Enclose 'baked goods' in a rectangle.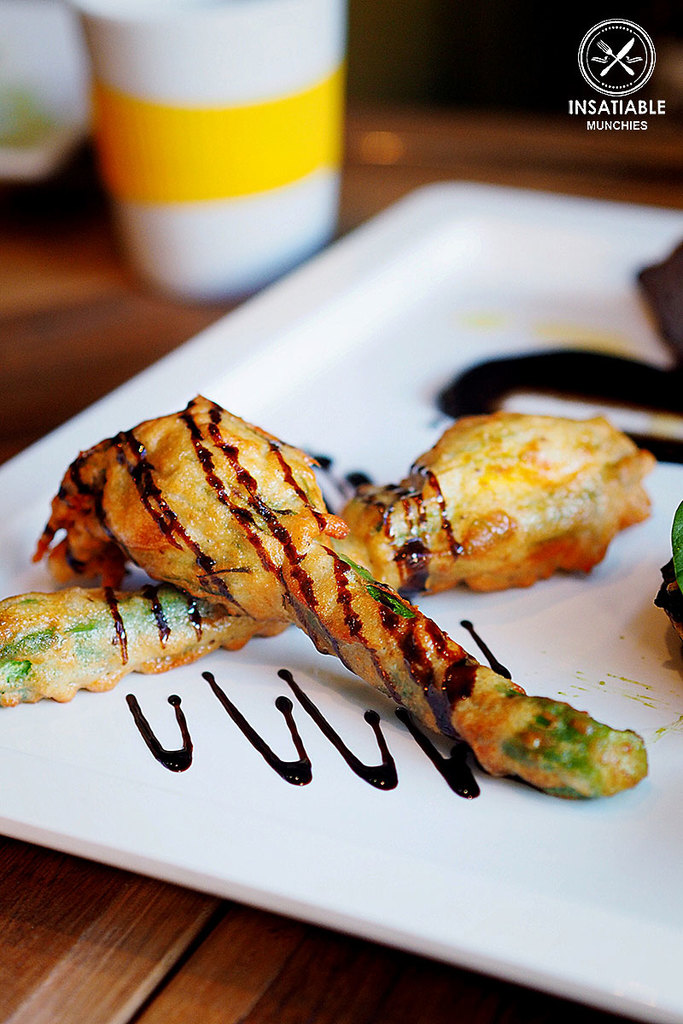
<bbox>0, 410, 663, 709</bbox>.
